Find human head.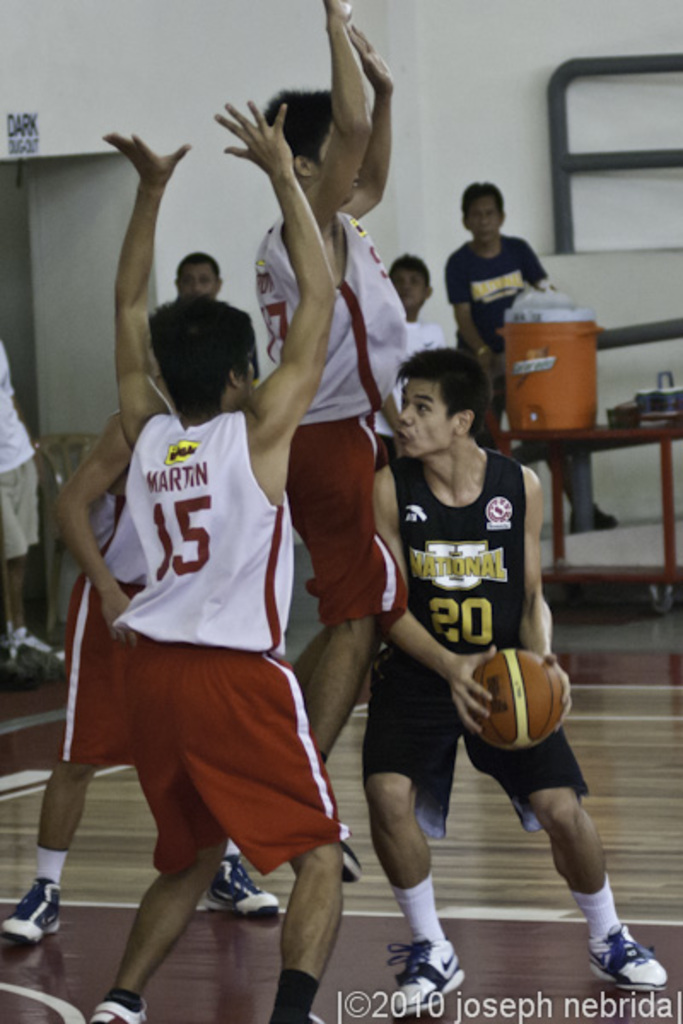
rect(258, 87, 360, 212).
